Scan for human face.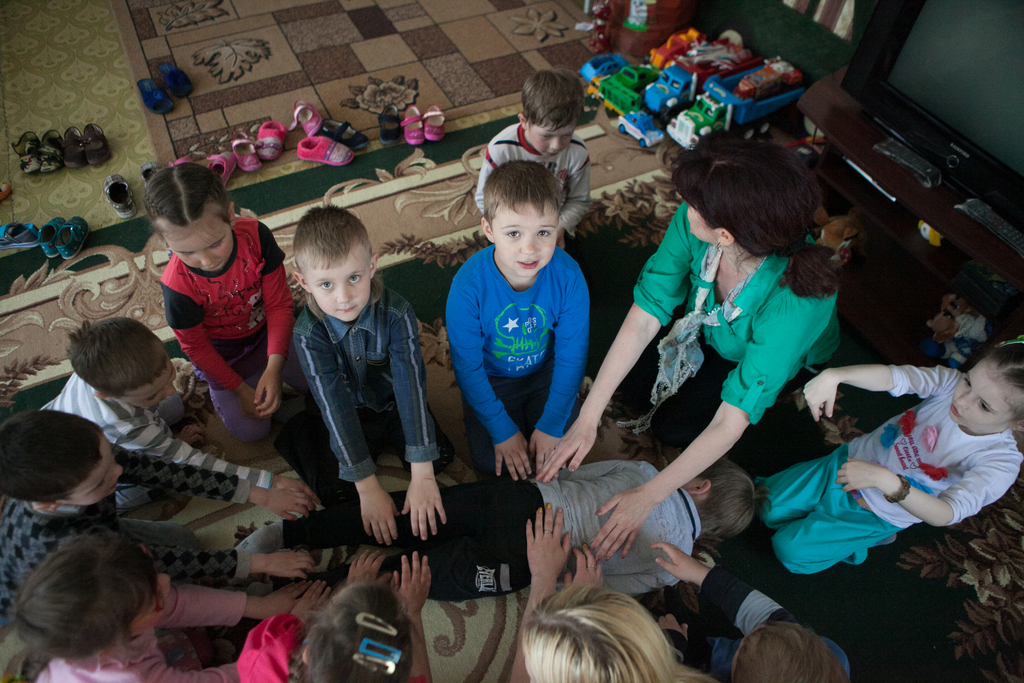
Scan result: [left=166, top=212, right=232, bottom=276].
